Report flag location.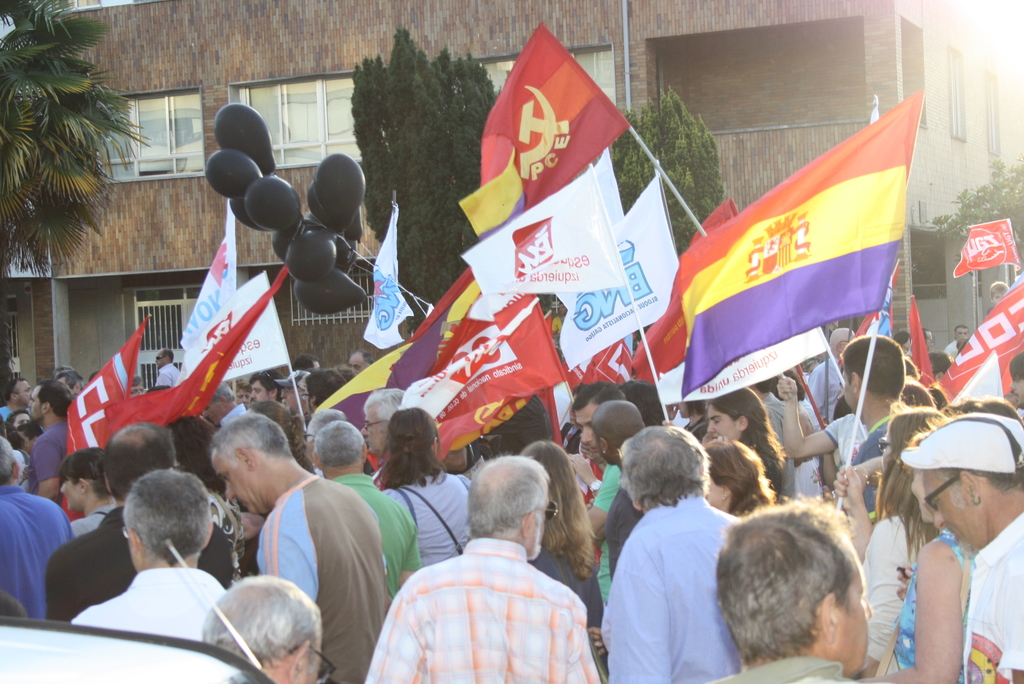
Report: left=929, top=273, right=1023, bottom=410.
